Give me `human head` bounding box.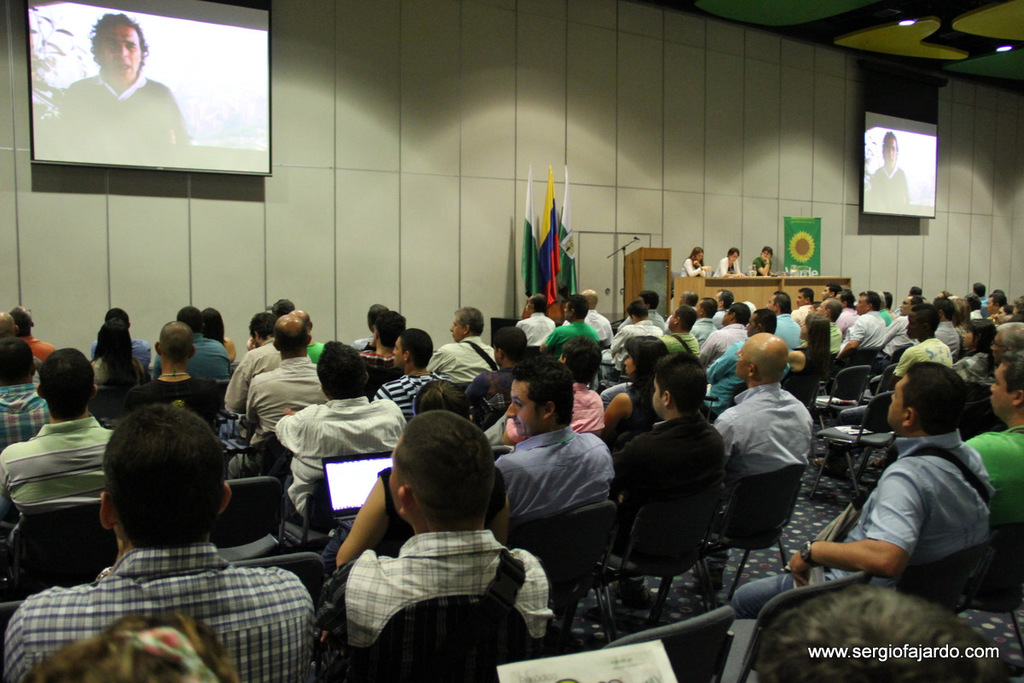
bbox(364, 299, 386, 332).
